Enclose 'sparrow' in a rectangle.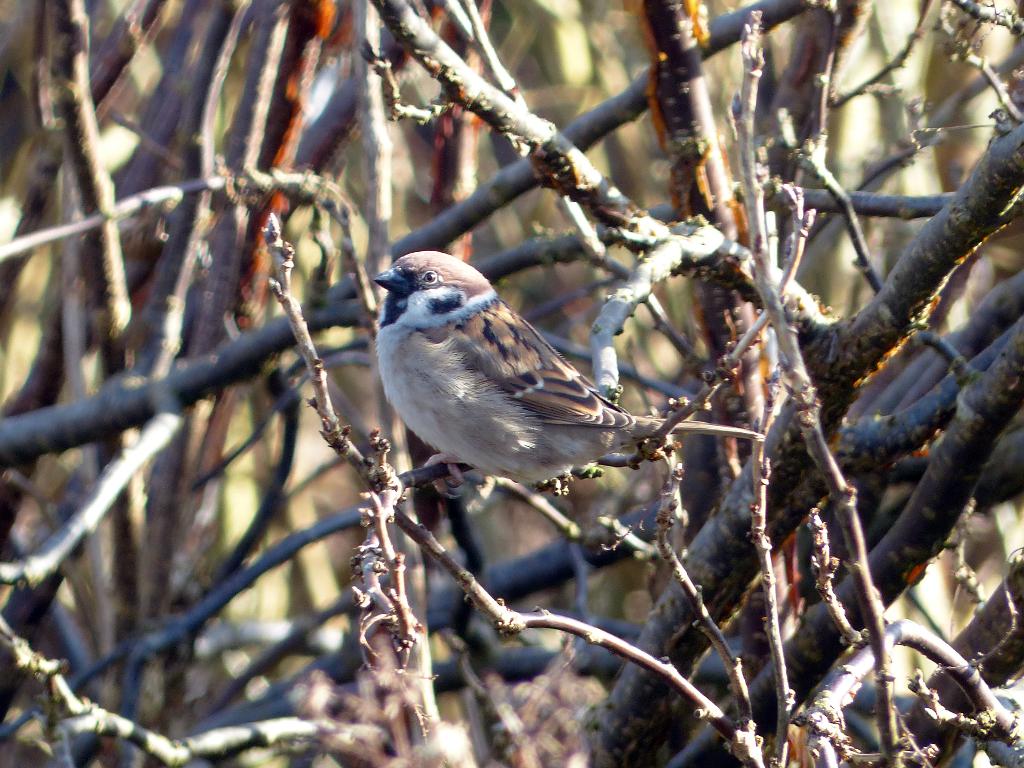
BBox(373, 249, 768, 500).
